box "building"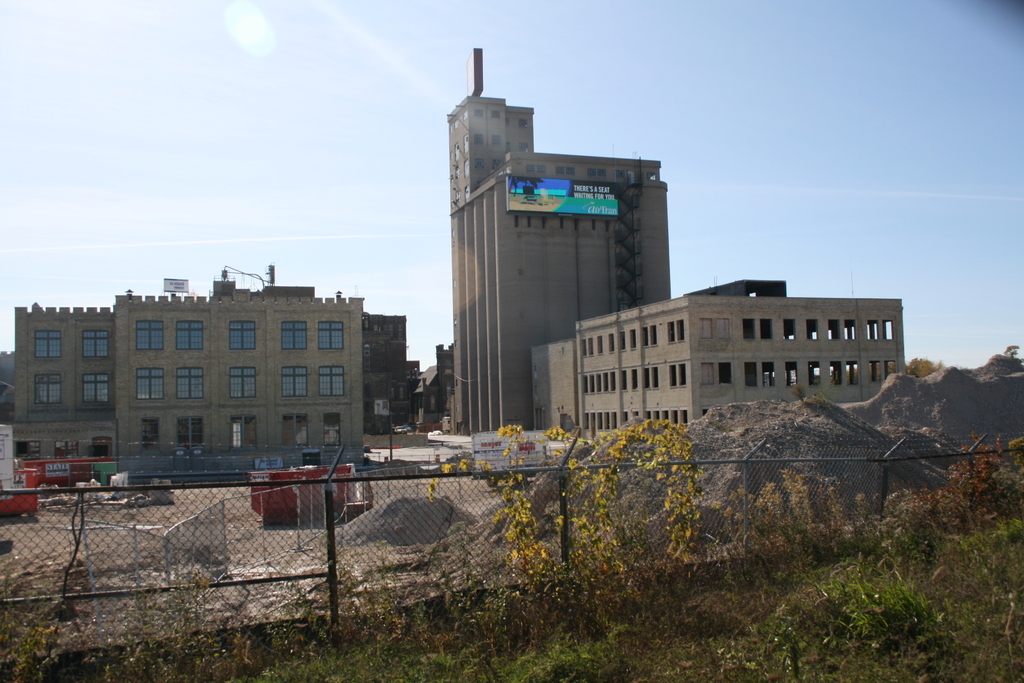
[left=447, top=46, right=672, bottom=434]
